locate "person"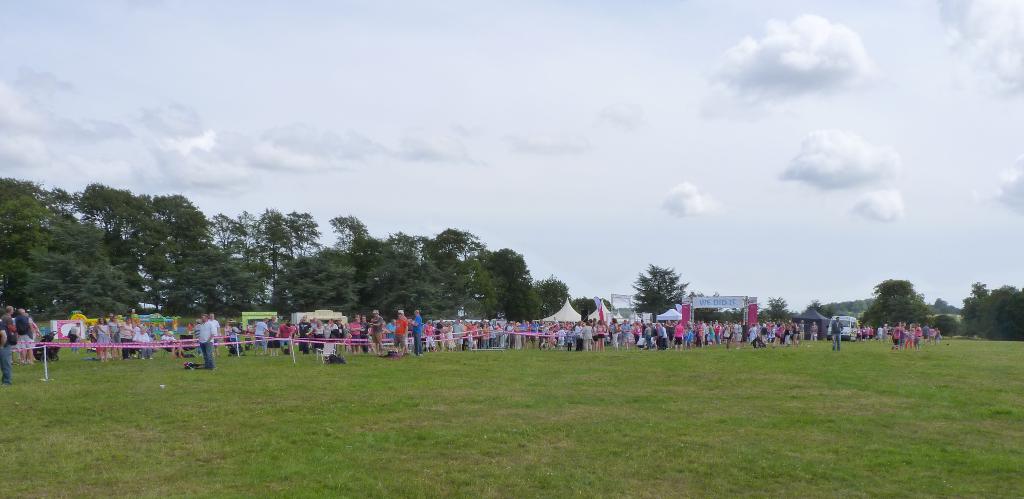
Rect(368, 310, 385, 355)
